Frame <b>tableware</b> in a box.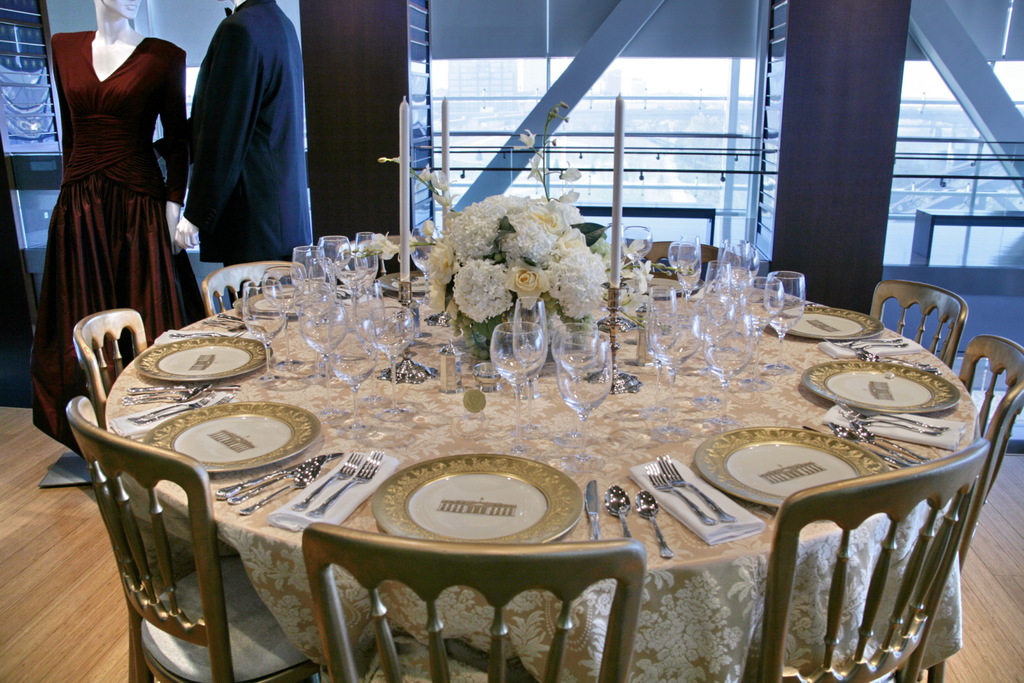
[806, 357, 960, 419].
